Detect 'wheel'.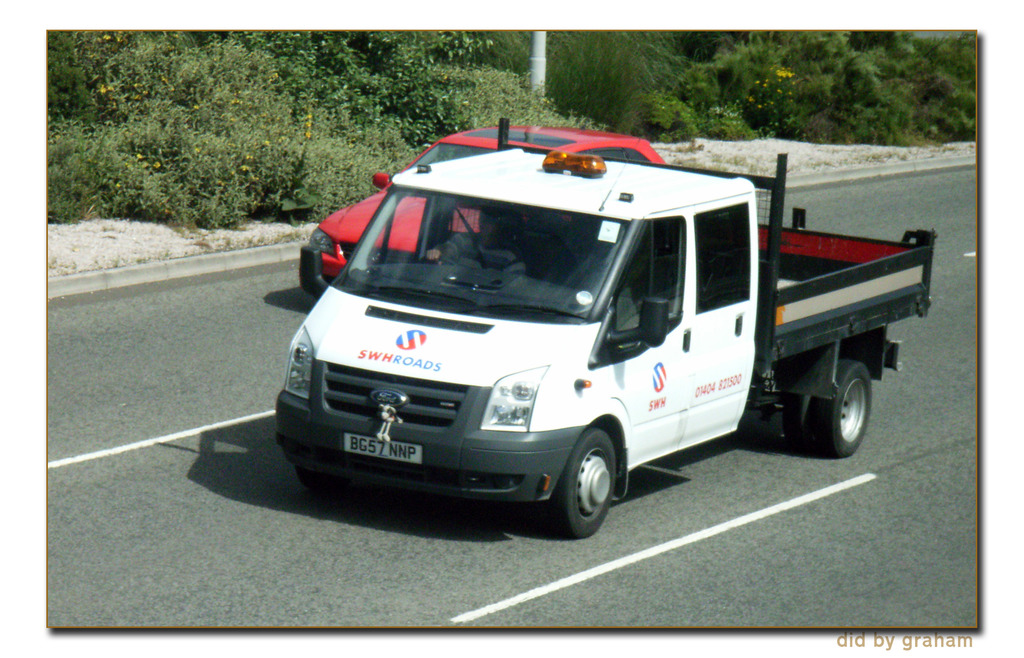
Detected at locate(782, 358, 872, 460).
